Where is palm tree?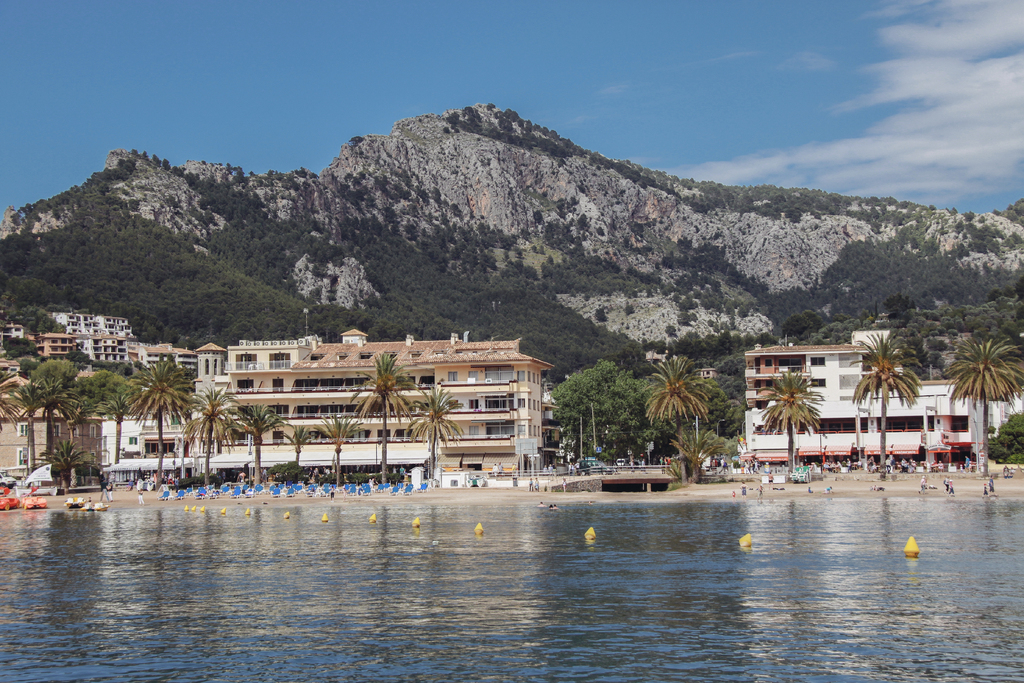
crop(136, 379, 186, 466).
